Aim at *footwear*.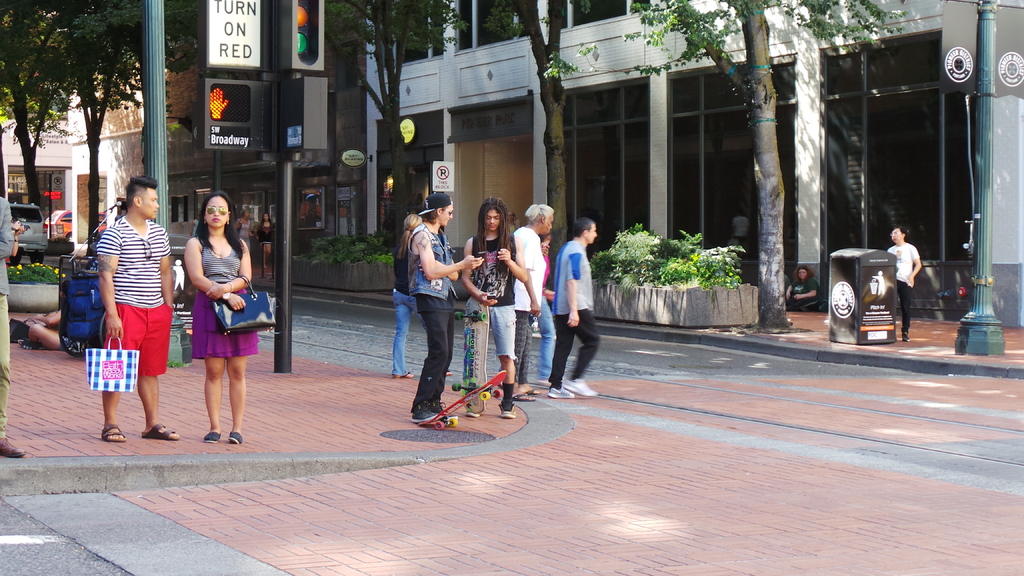
Aimed at <box>465,408,479,415</box>.
